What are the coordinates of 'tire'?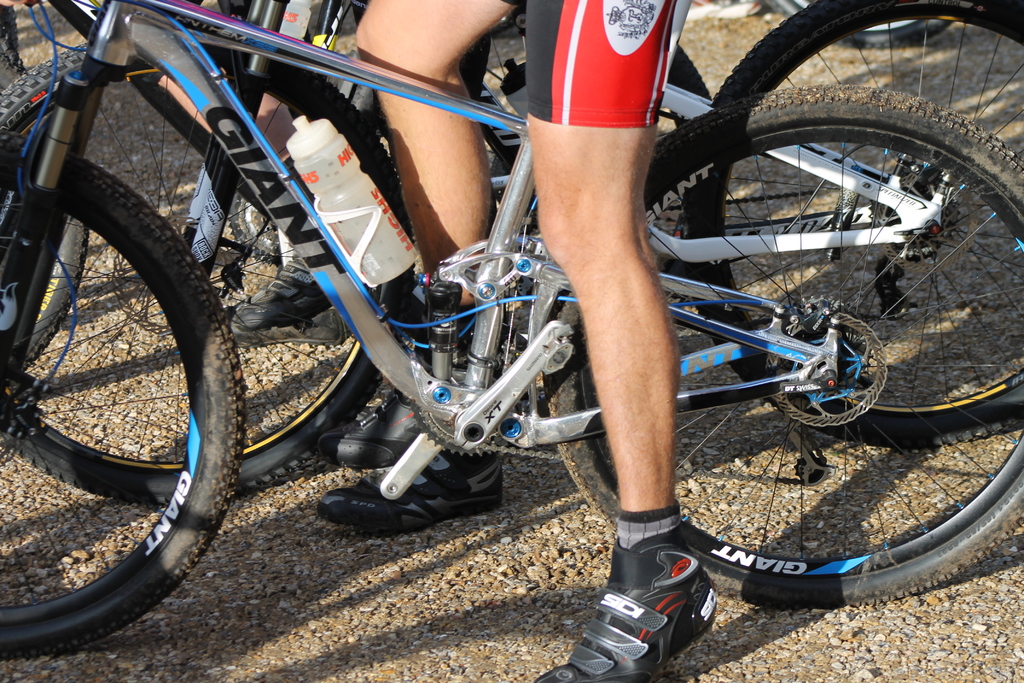
[248, 0, 376, 189].
